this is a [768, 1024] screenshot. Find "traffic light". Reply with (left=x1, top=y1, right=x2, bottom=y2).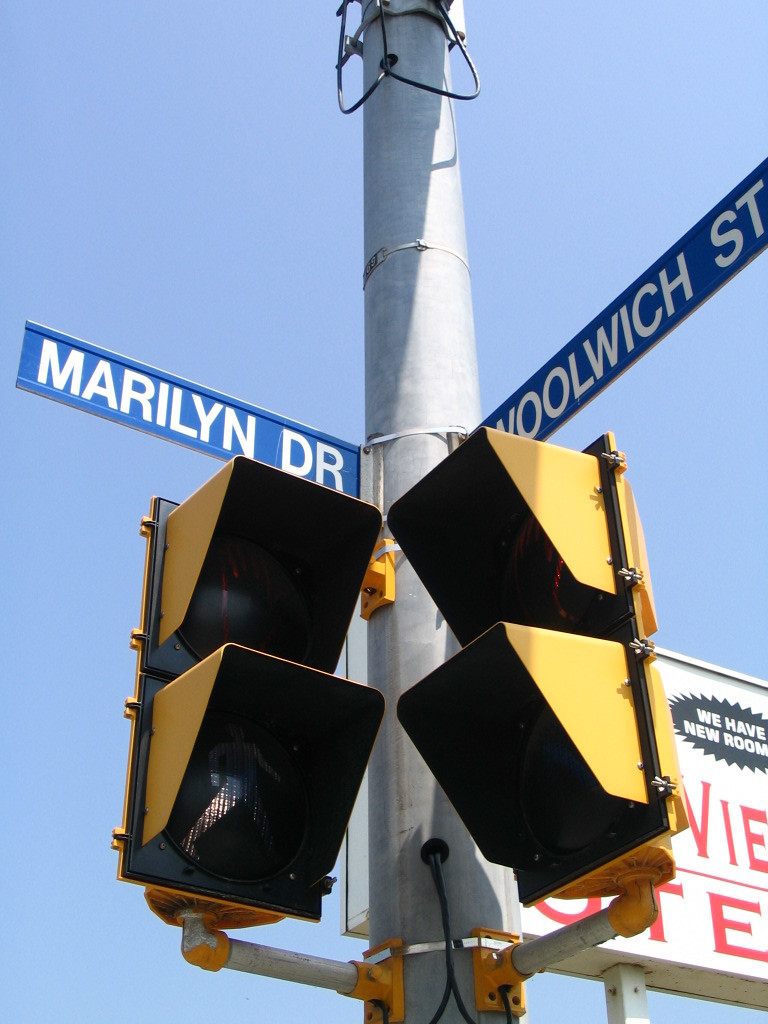
(left=383, top=421, right=693, bottom=909).
